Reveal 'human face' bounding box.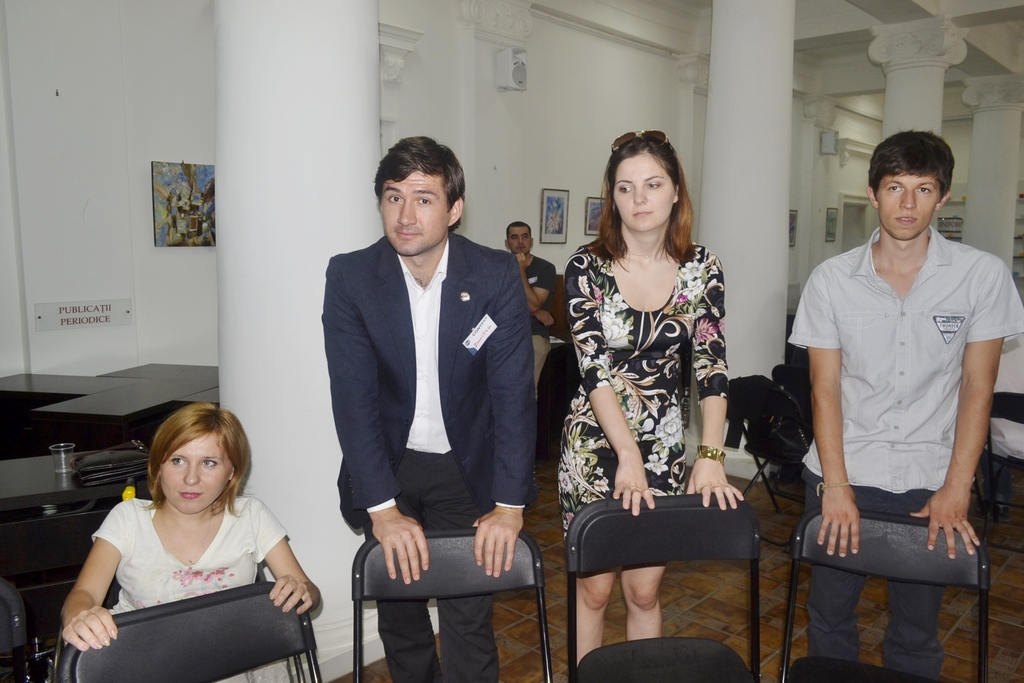
Revealed: (158, 431, 223, 517).
